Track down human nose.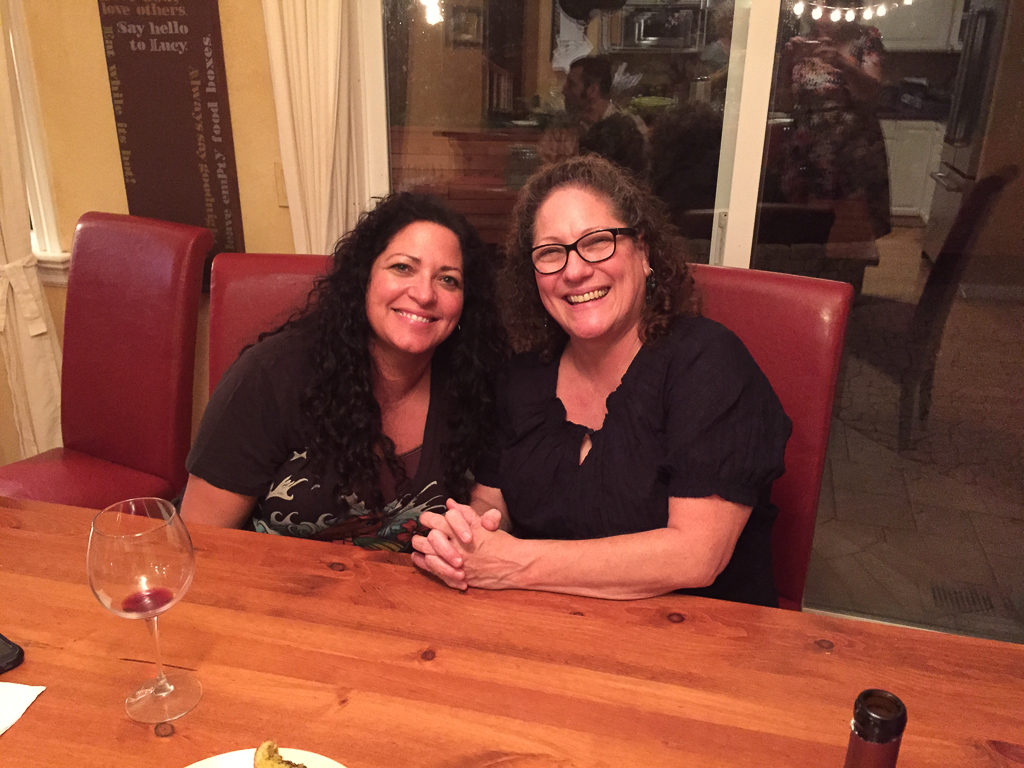
Tracked to left=406, top=270, right=441, bottom=311.
